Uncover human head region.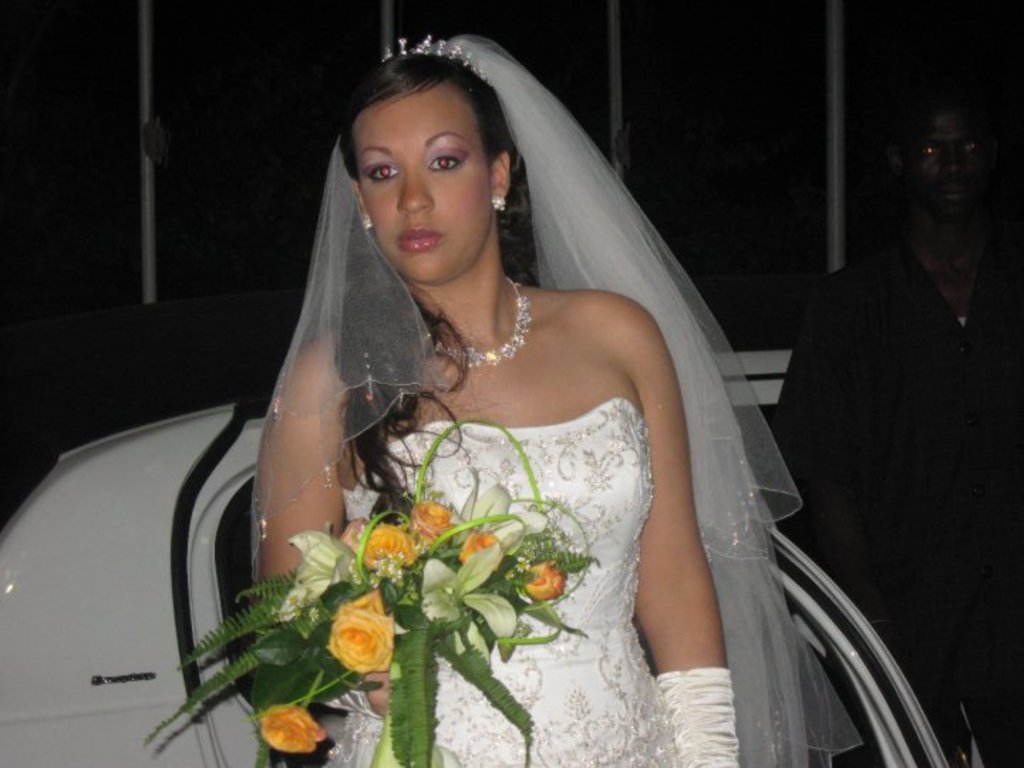
Uncovered: detection(885, 84, 1001, 218).
